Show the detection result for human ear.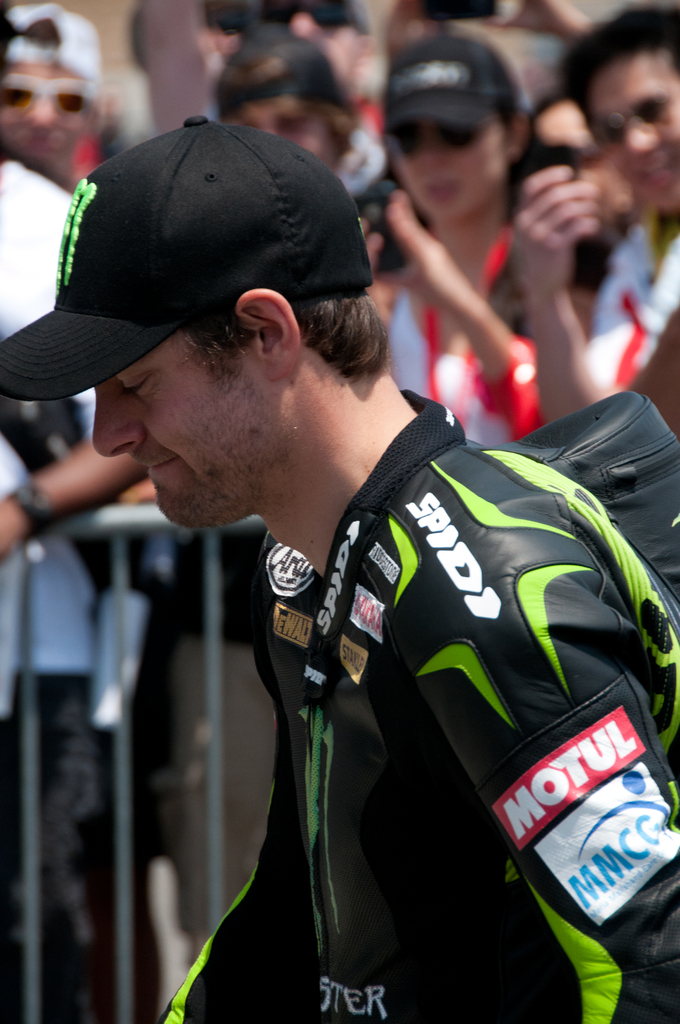
BBox(231, 285, 301, 382).
